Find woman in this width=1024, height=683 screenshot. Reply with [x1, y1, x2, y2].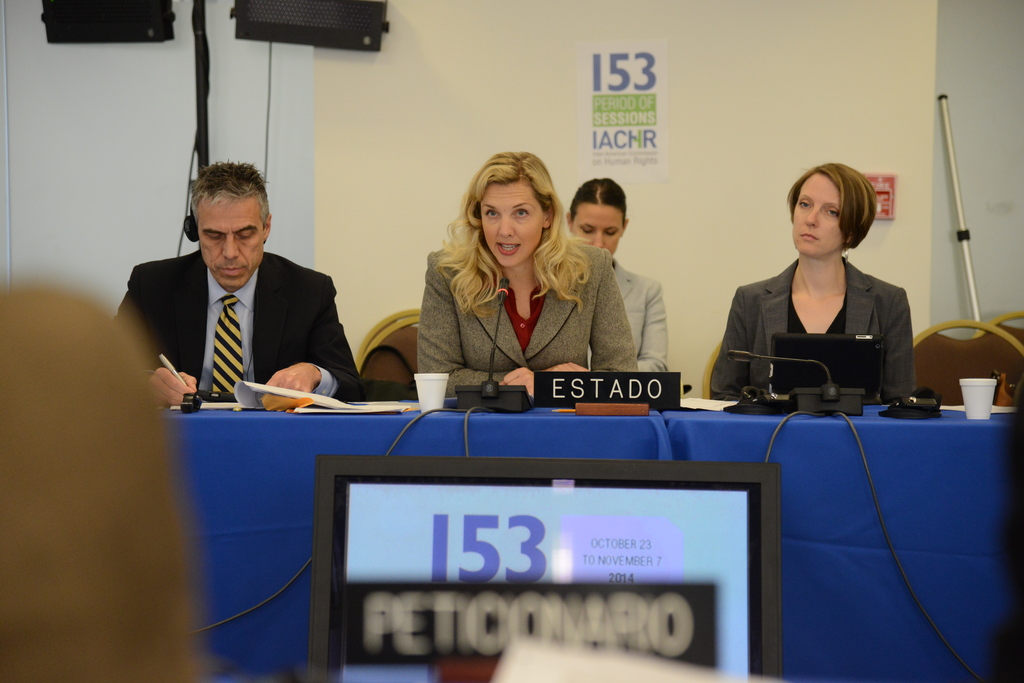
[708, 159, 910, 404].
